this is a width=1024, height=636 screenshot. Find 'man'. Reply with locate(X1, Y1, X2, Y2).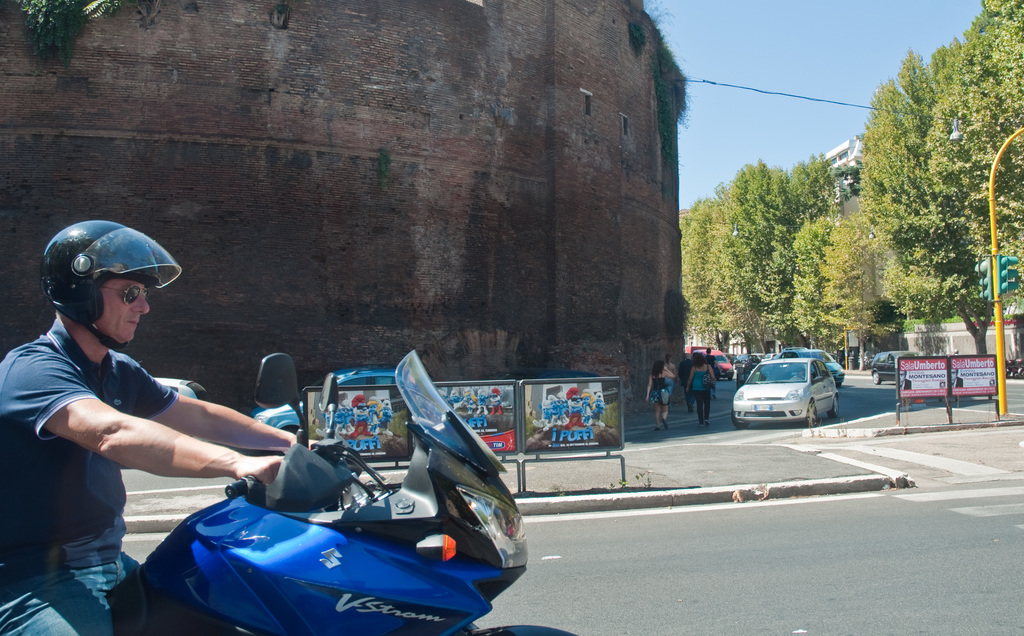
locate(6, 218, 296, 579).
